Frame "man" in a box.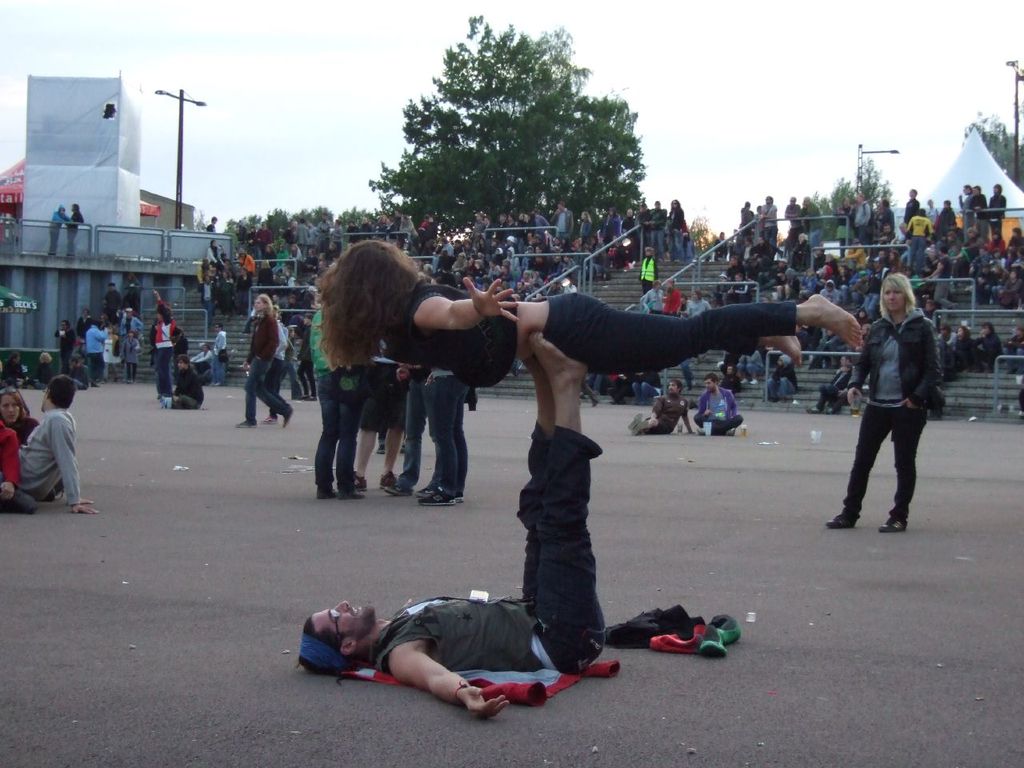
pyautogui.locateOnScreen(754, 195, 777, 253).
